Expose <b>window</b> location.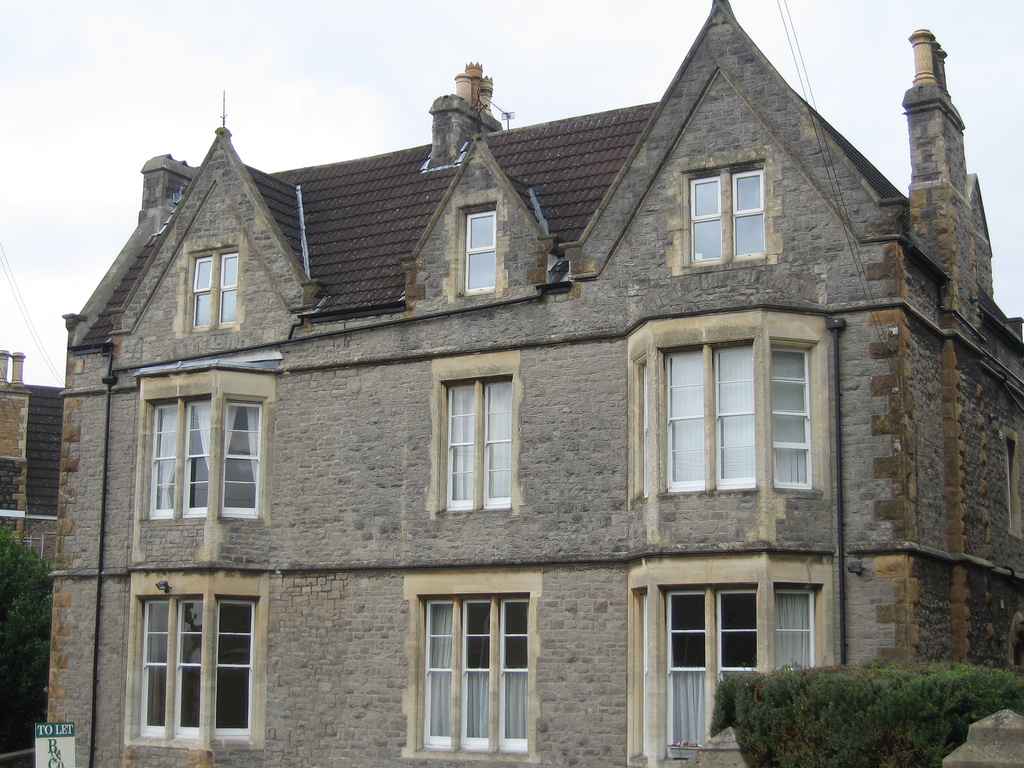
Exposed at [671, 157, 768, 268].
